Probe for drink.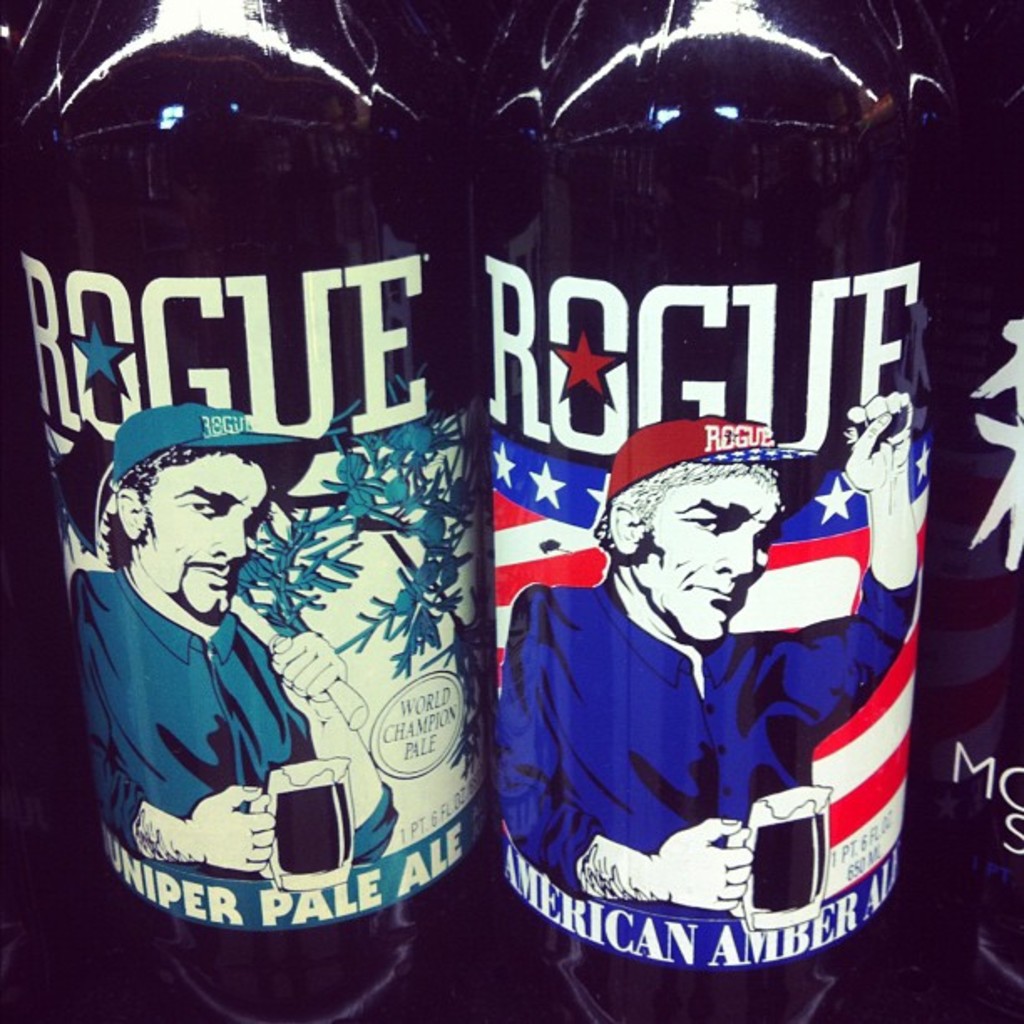
Probe result: l=50, t=33, r=484, b=1023.
